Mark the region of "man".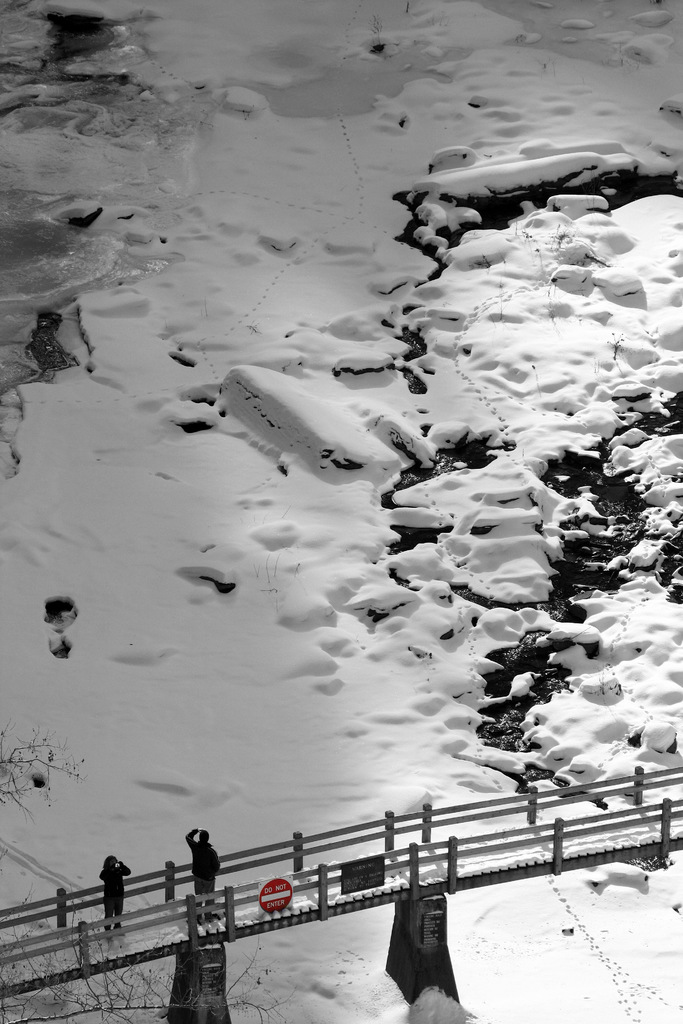
Region: 181:820:224:913.
